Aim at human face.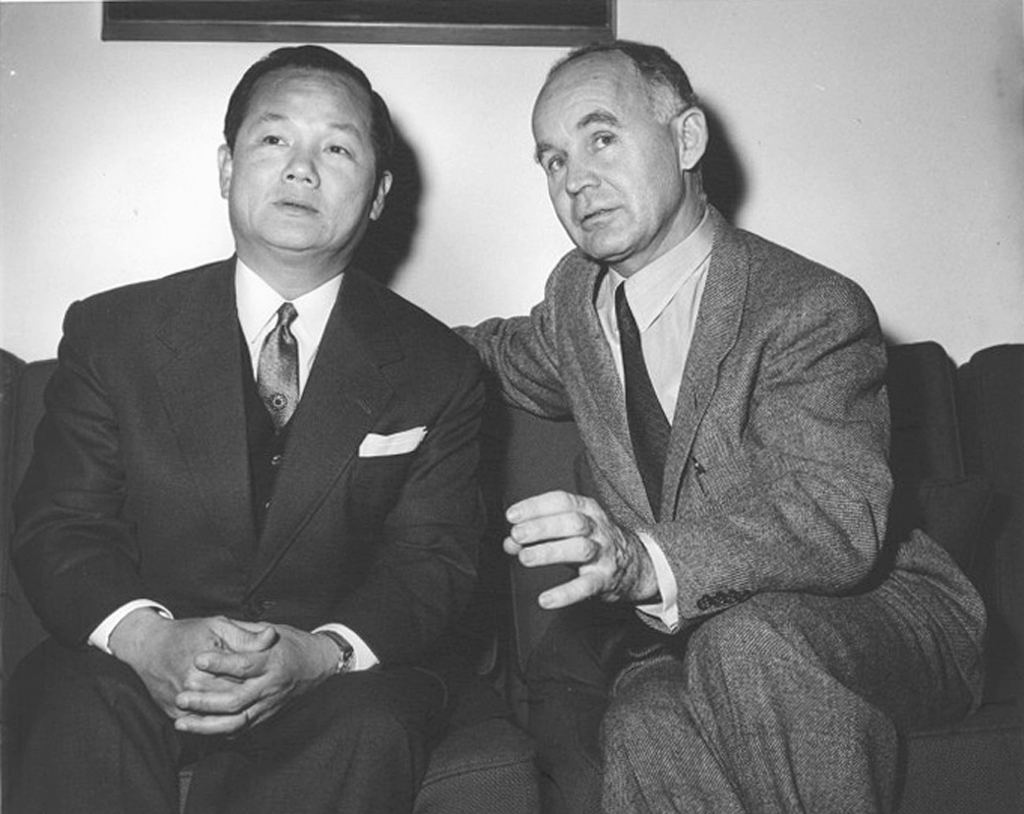
Aimed at (left=230, top=68, right=381, bottom=269).
